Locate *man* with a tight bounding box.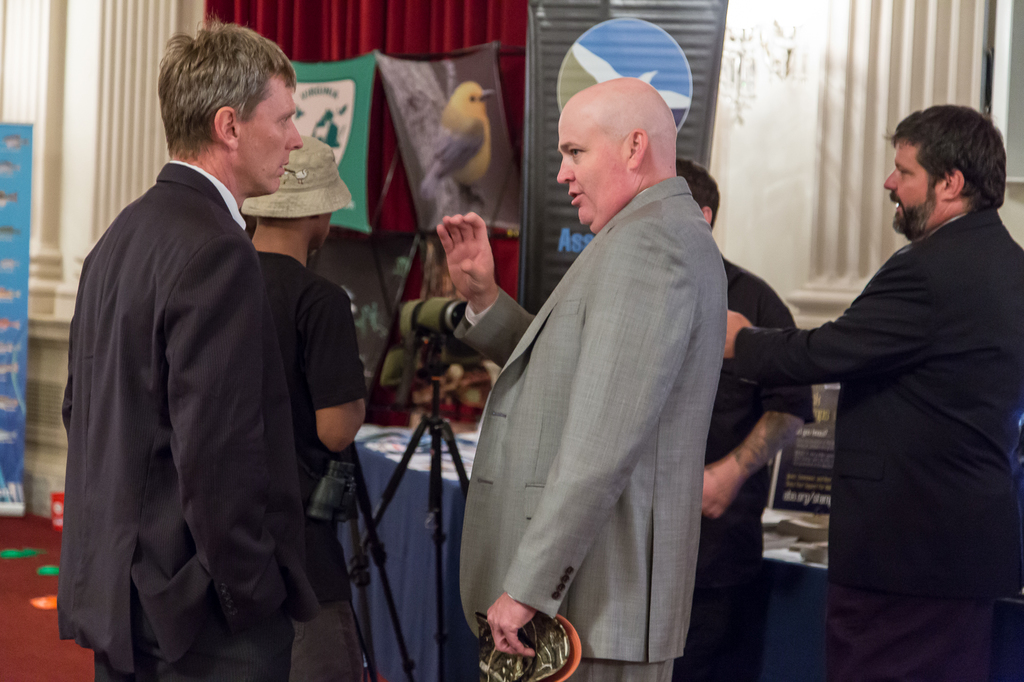
box(730, 100, 1023, 681).
